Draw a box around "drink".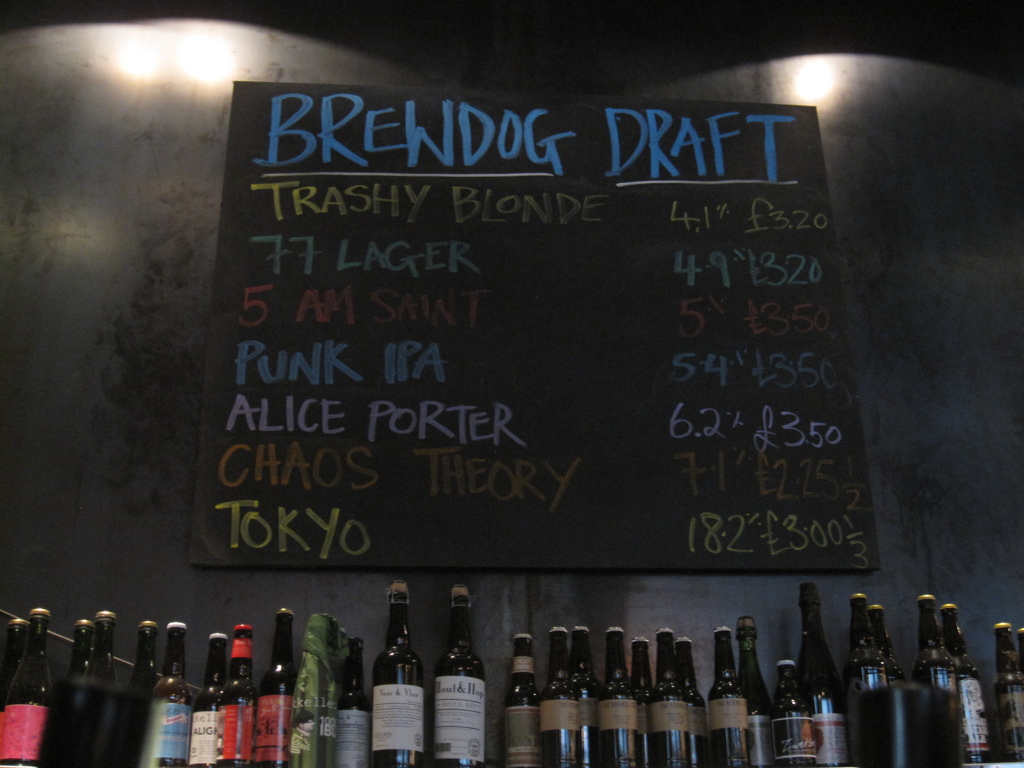
[x1=705, y1=621, x2=747, y2=767].
